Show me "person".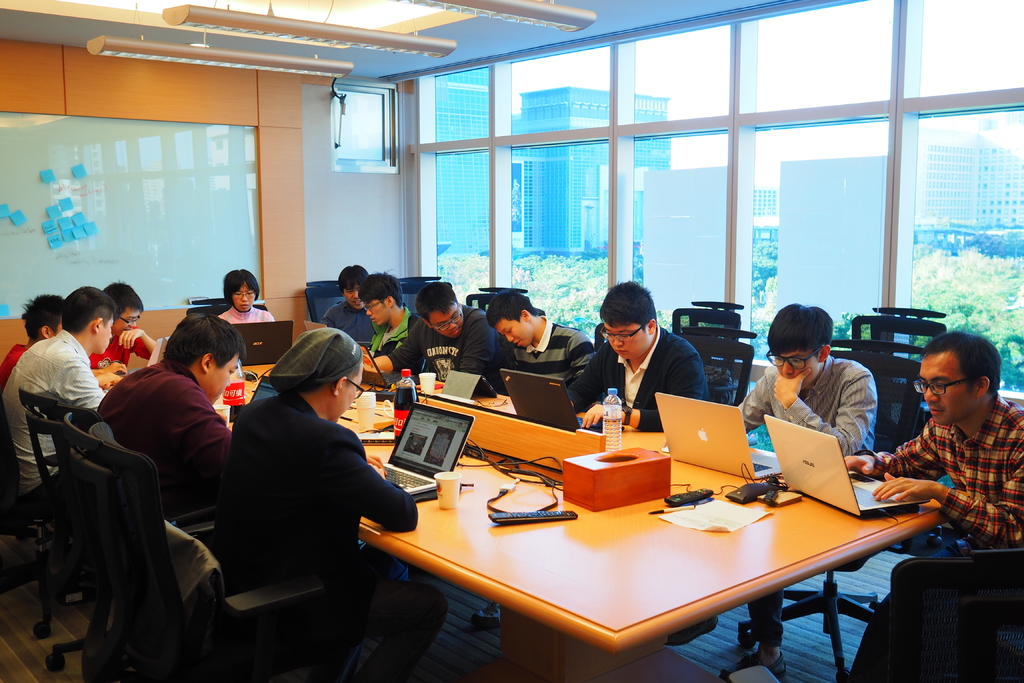
"person" is here: rect(365, 282, 524, 399).
